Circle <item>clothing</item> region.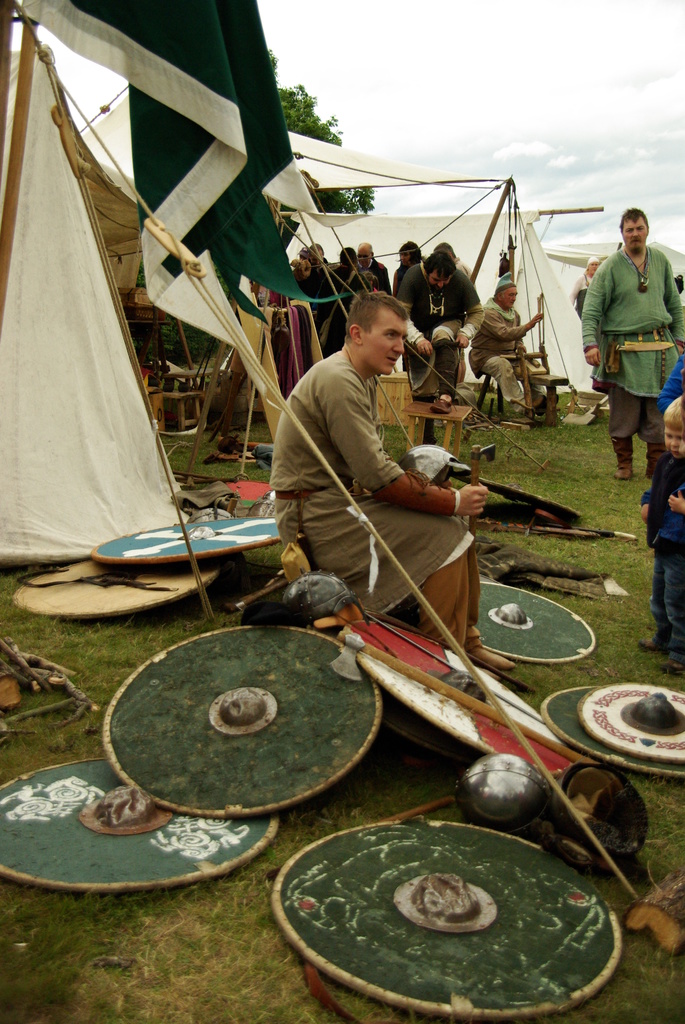
Region: {"x1": 397, "y1": 260, "x2": 411, "y2": 367}.
